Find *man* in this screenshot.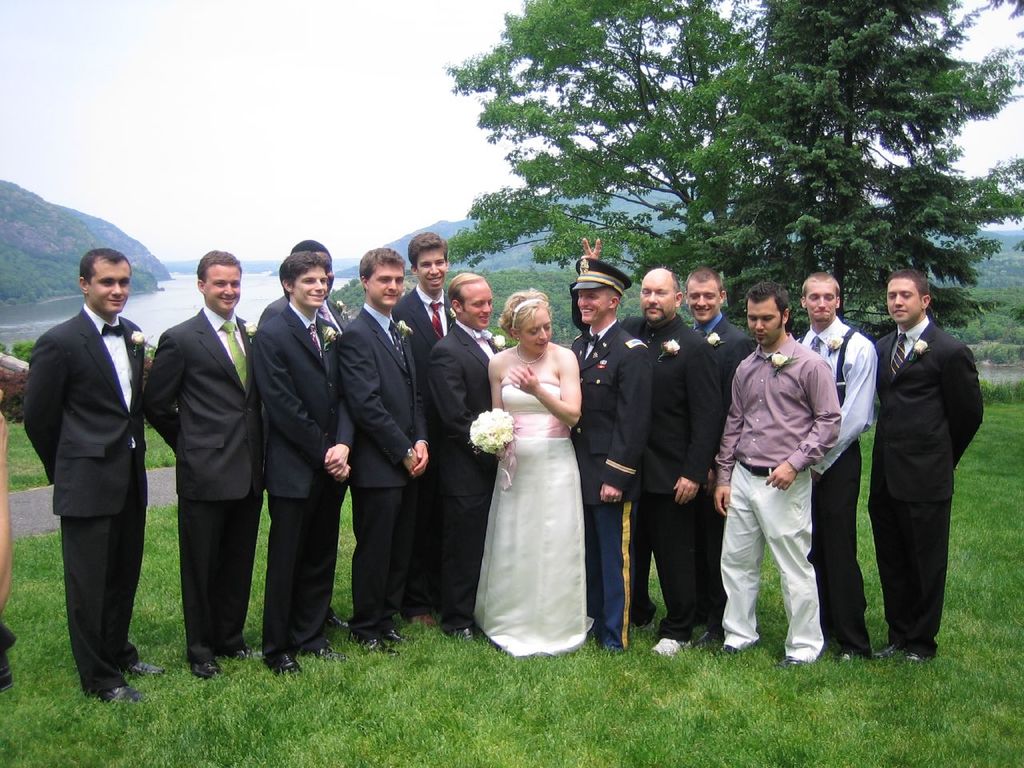
The bounding box for *man* is (146,246,262,686).
